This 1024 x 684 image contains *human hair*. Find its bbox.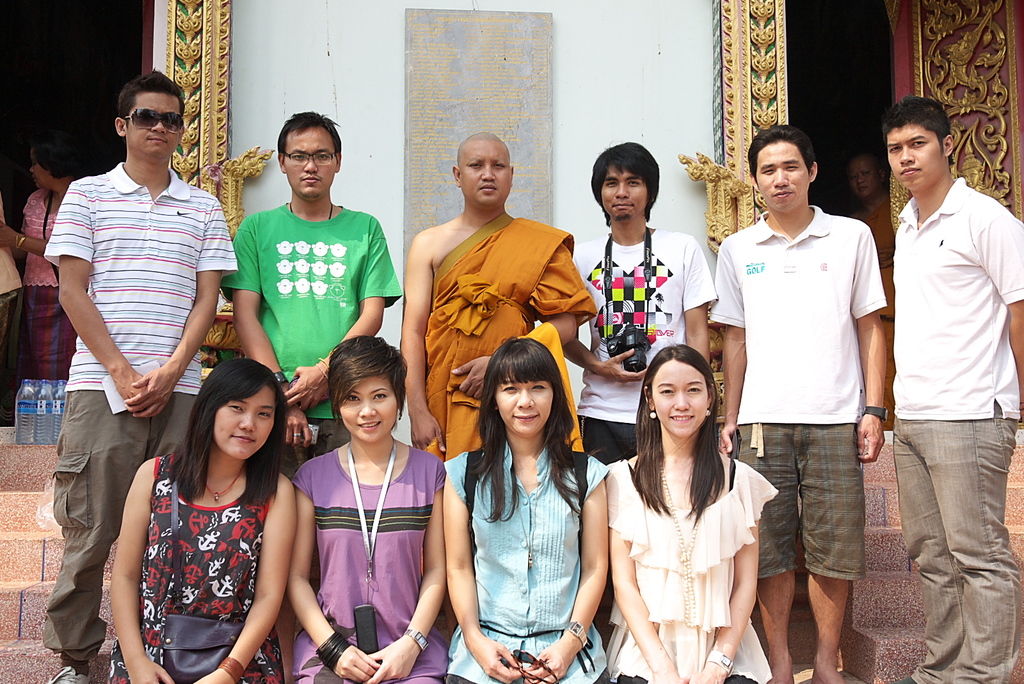
region(747, 124, 815, 192).
